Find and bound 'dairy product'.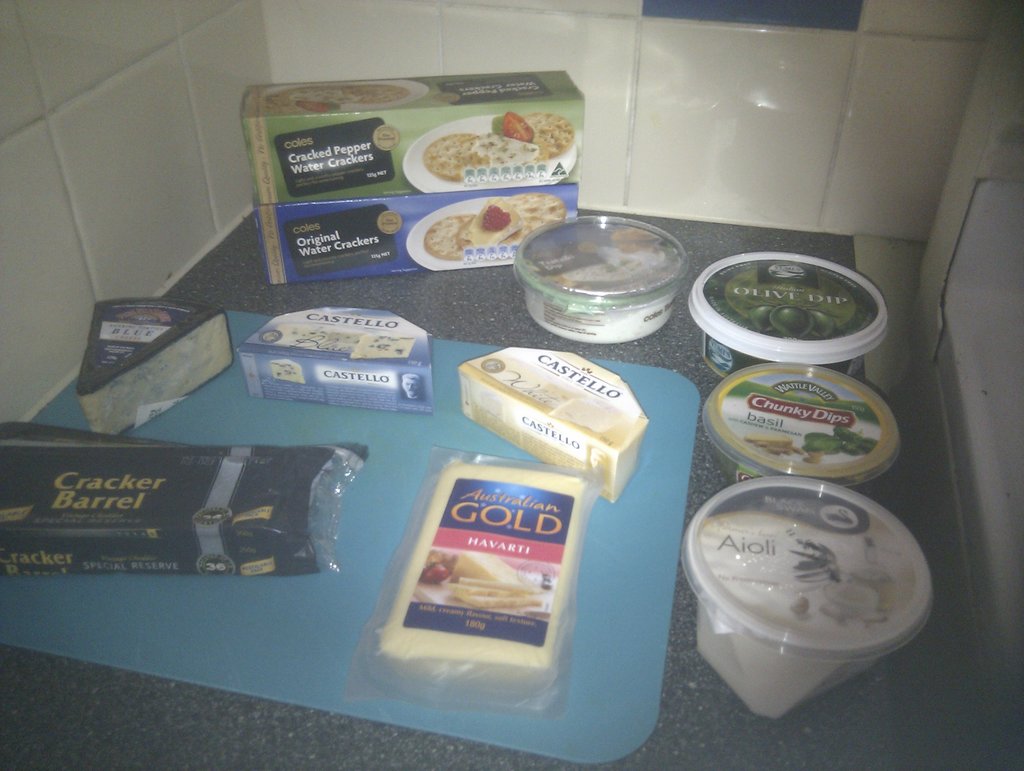
Bound: Rect(710, 367, 902, 499).
